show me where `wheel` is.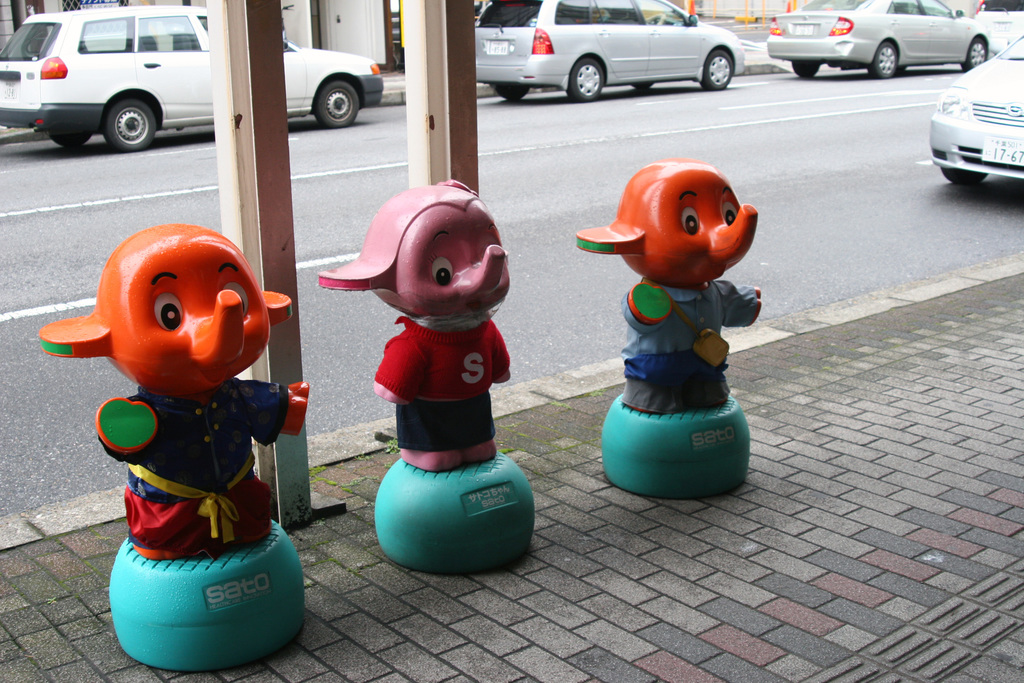
`wheel` is at detection(941, 169, 986, 183).
